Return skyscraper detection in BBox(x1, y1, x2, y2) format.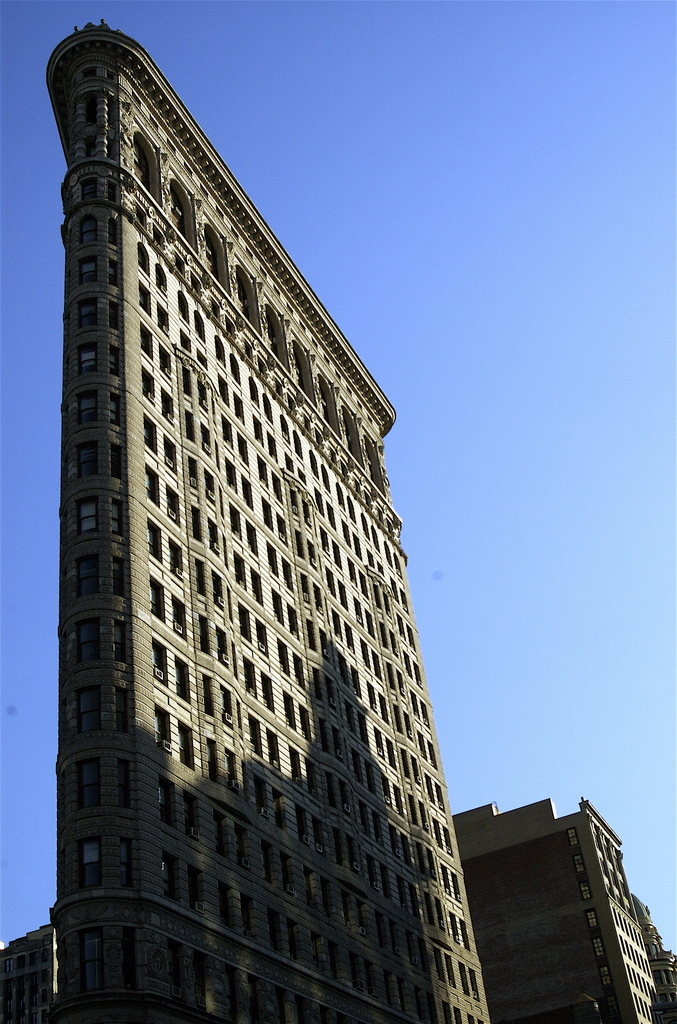
BBox(40, 19, 491, 1023).
